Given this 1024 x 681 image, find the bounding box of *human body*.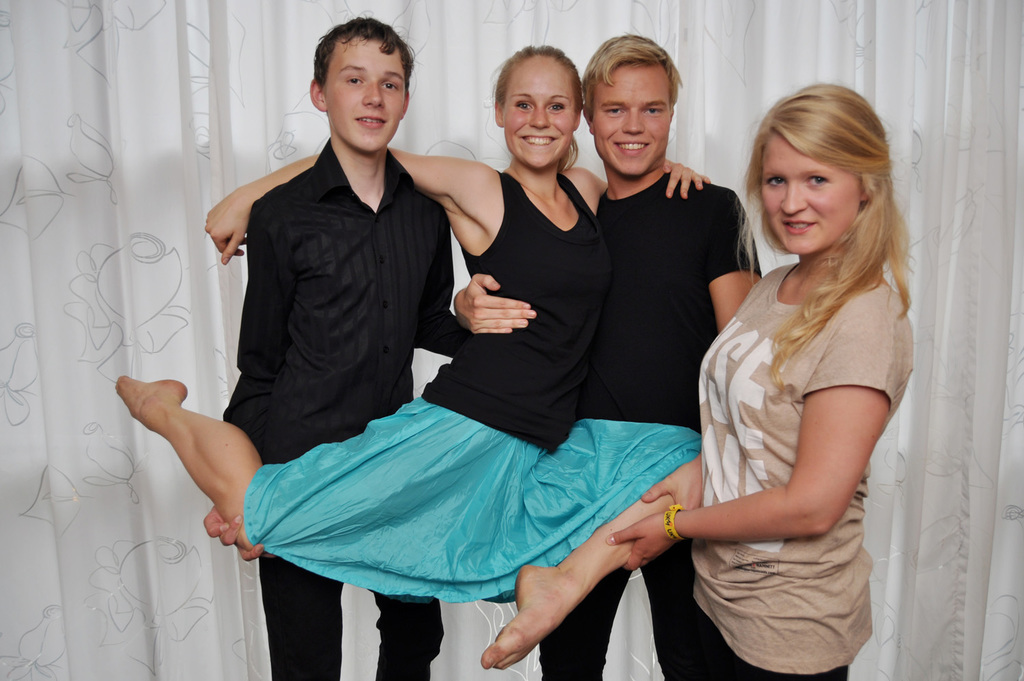
box=[216, 10, 472, 680].
